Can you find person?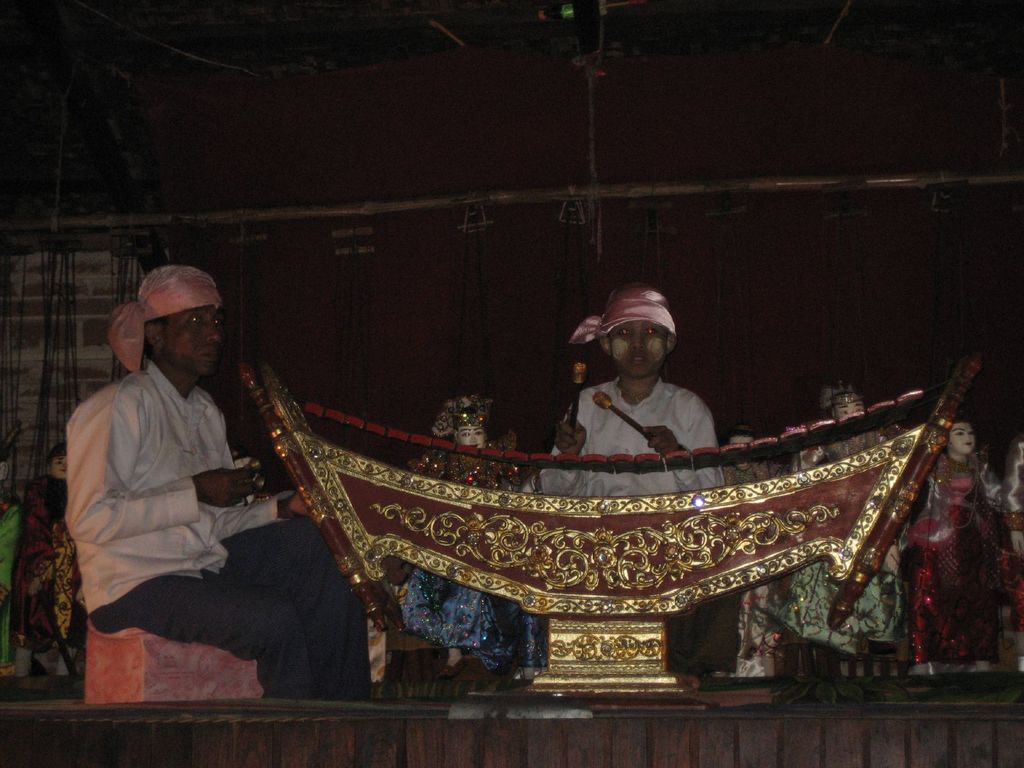
Yes, bounding box: [x1=68, y1=262, x2=375, y2=701].
